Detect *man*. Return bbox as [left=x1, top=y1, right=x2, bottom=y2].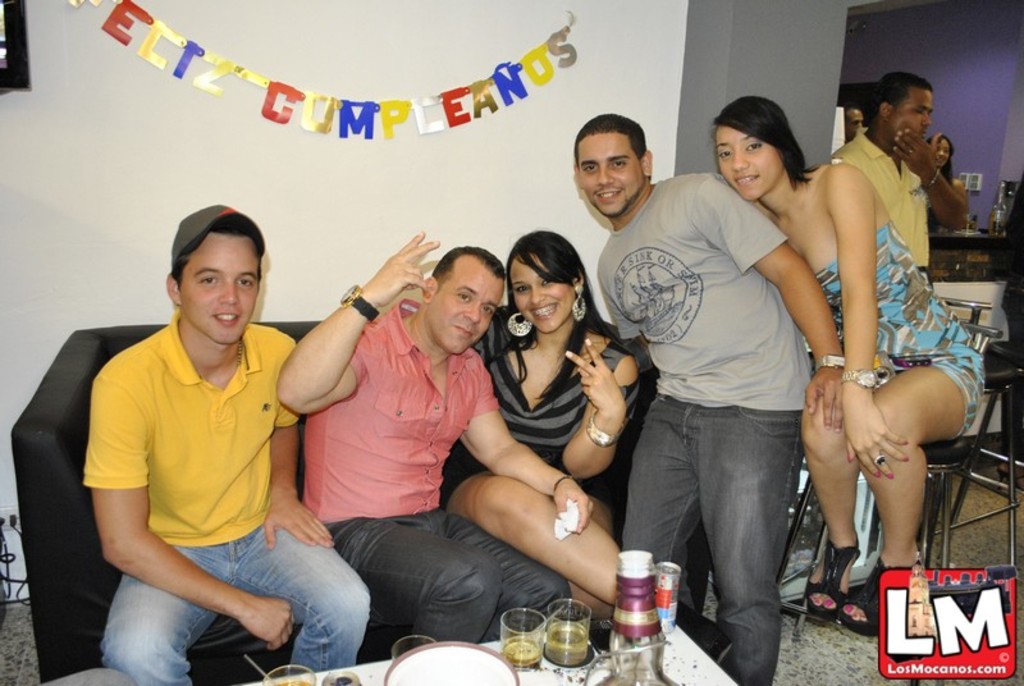
[left=845, top=105, right=863, bottom=142].
